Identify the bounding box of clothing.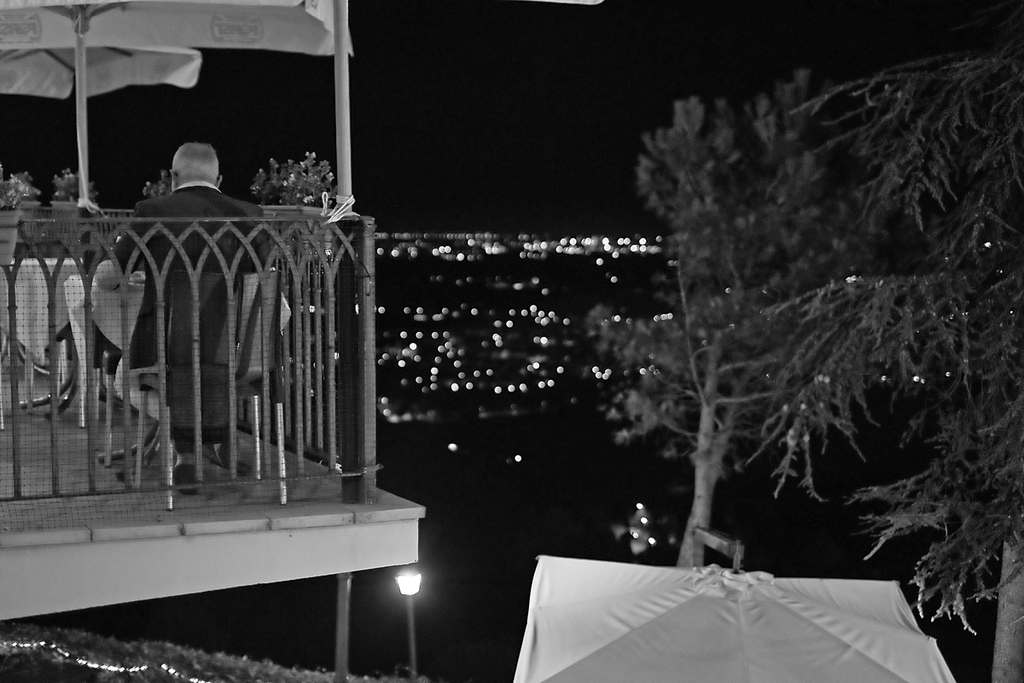
locate(95, 181, 280, 399).
